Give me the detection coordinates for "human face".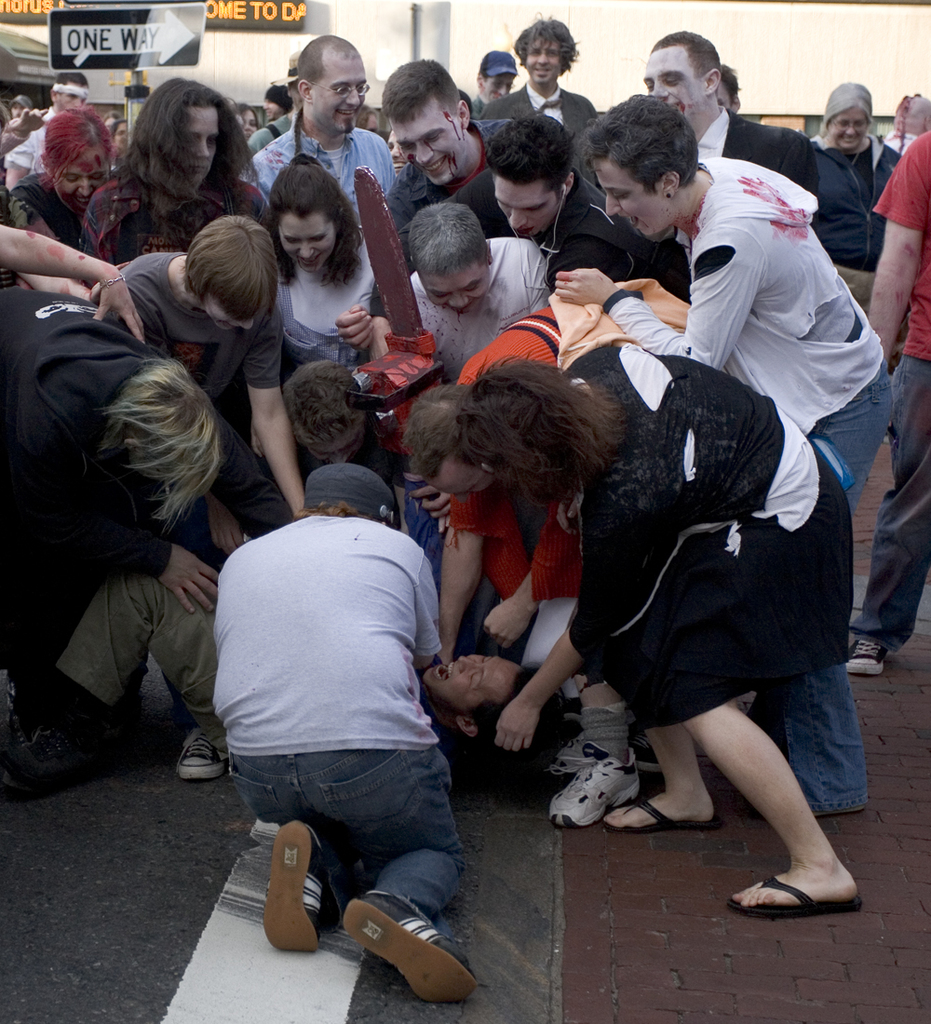
crop(642, 44, 706, 130).
